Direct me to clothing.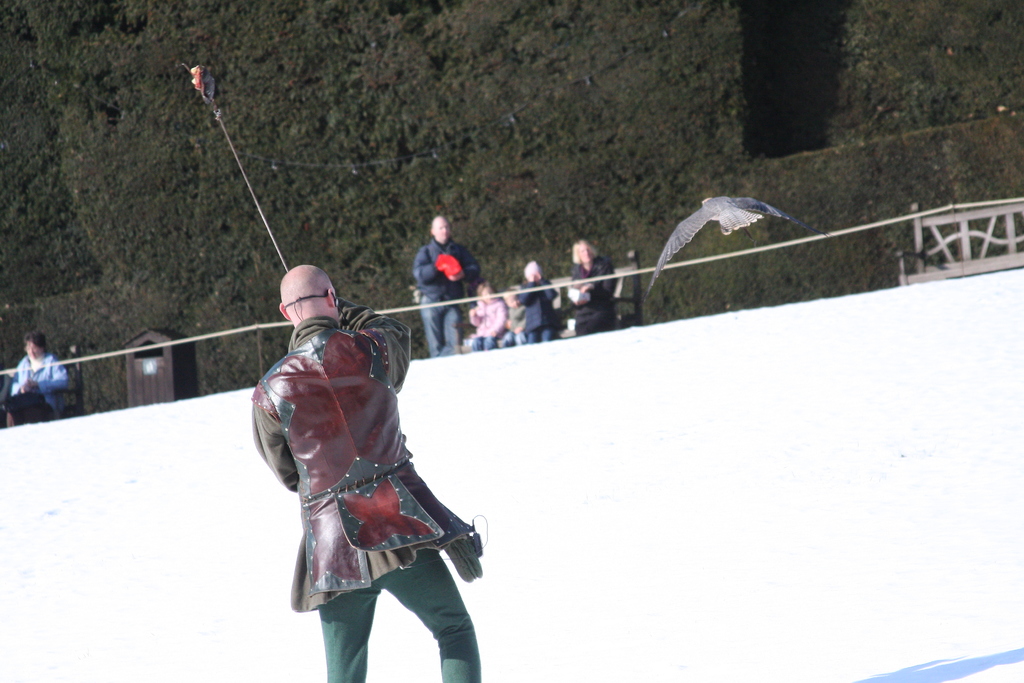
Direction: 414,294,460,359.
